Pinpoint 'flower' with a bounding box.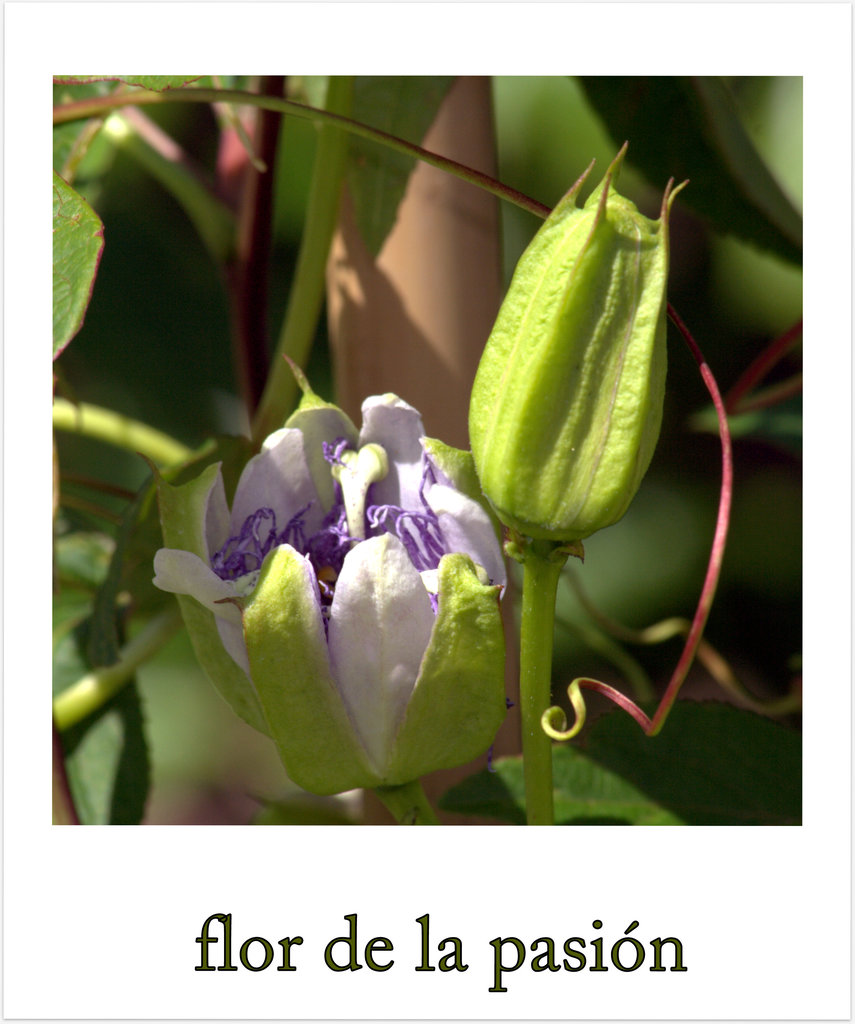
detection(191, 364, 537, 803).
